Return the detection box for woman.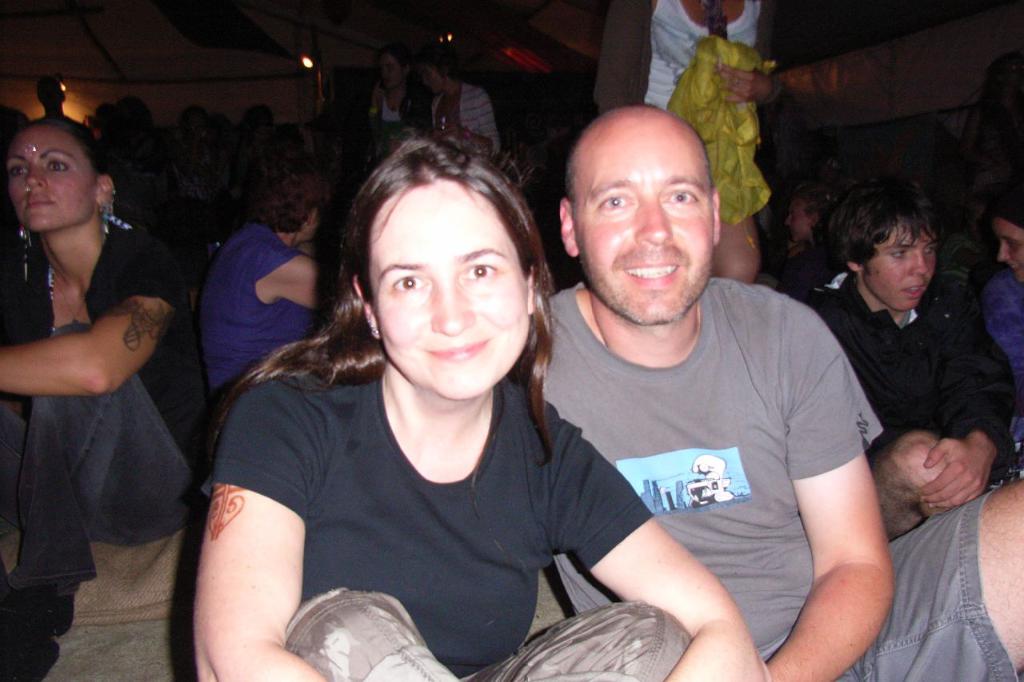
[x1=194, y1=151, x2=344, y2=417].
